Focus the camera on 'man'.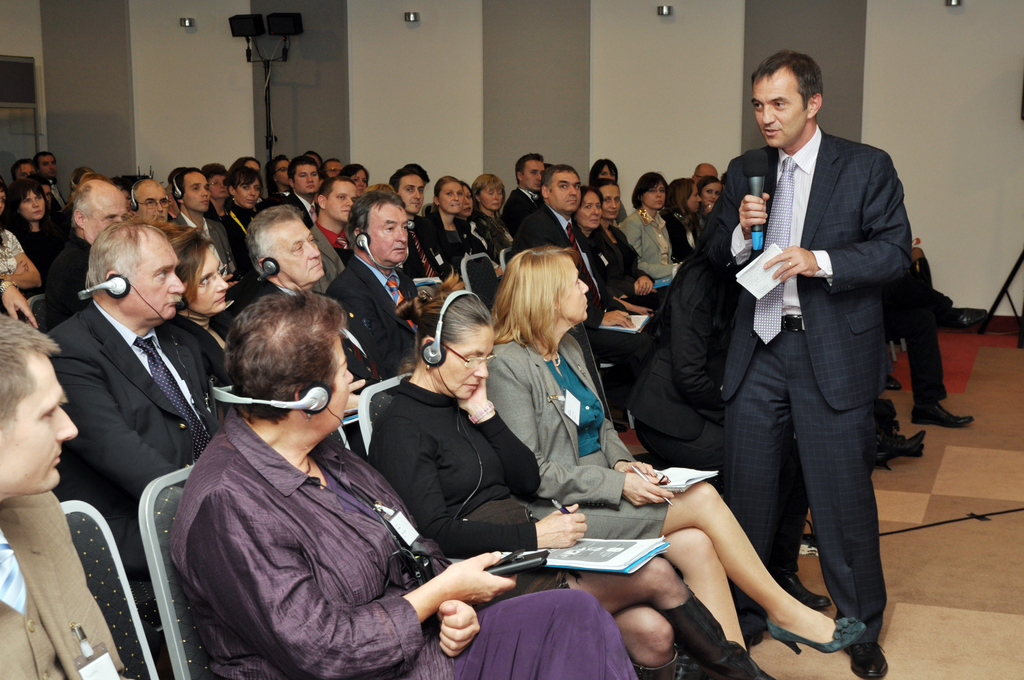
Focus region: bbox=(41, 175, 134, 327).
